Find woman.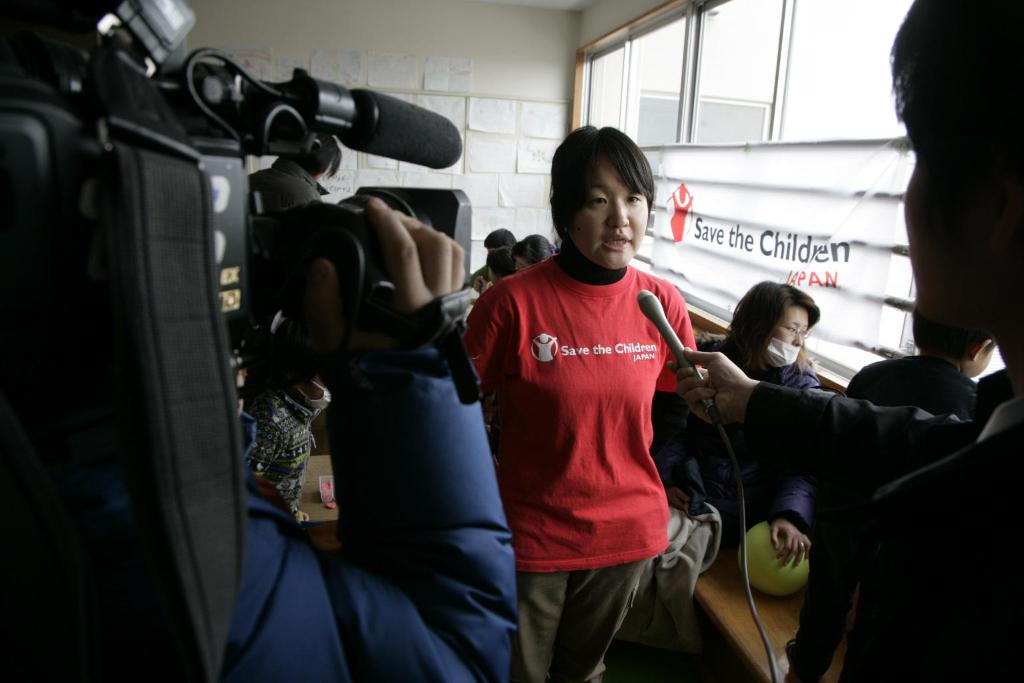
box(453, 120, 712, 680).
